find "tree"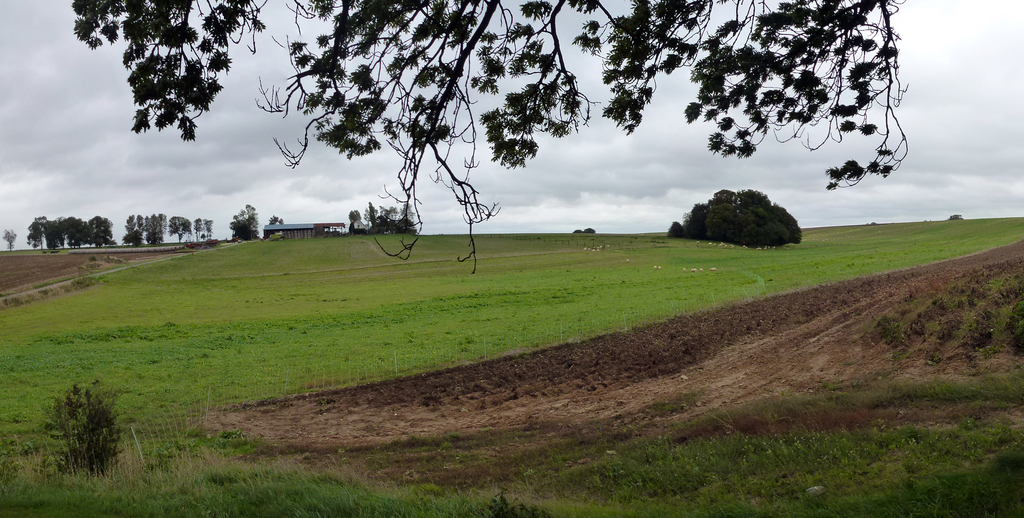
[652, 183, 804, 249]
